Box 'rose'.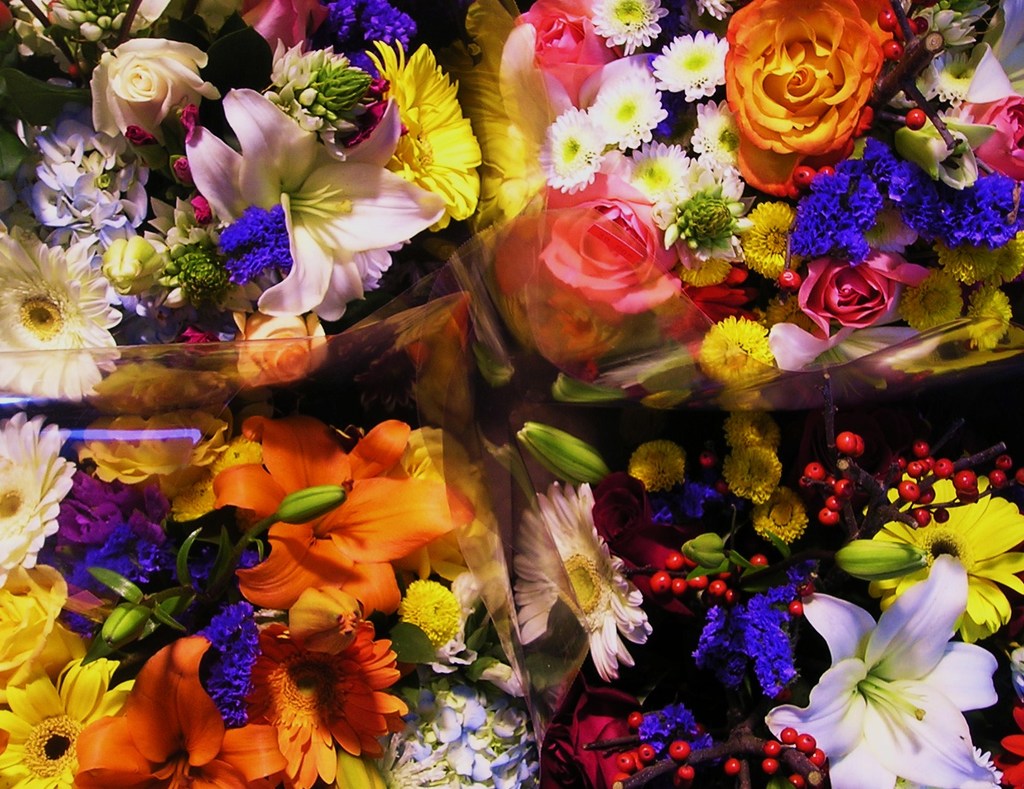
crop(94, 38, 221, 142).
